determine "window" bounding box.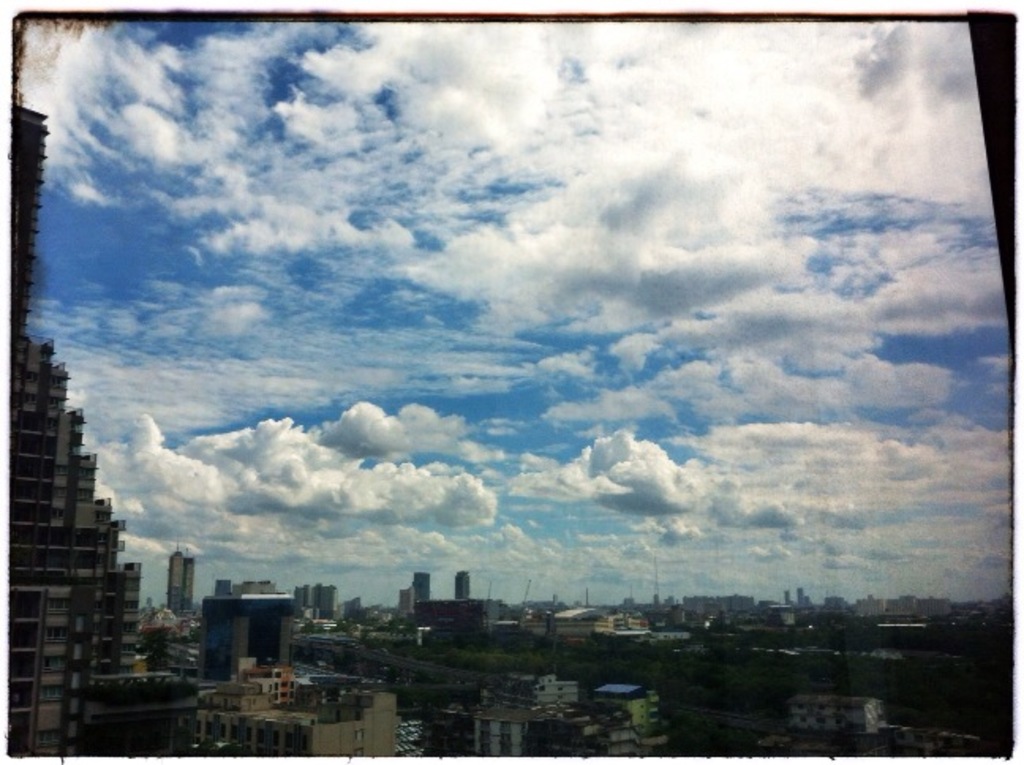
Determined: BBox(28, 13, 1022, 764).
